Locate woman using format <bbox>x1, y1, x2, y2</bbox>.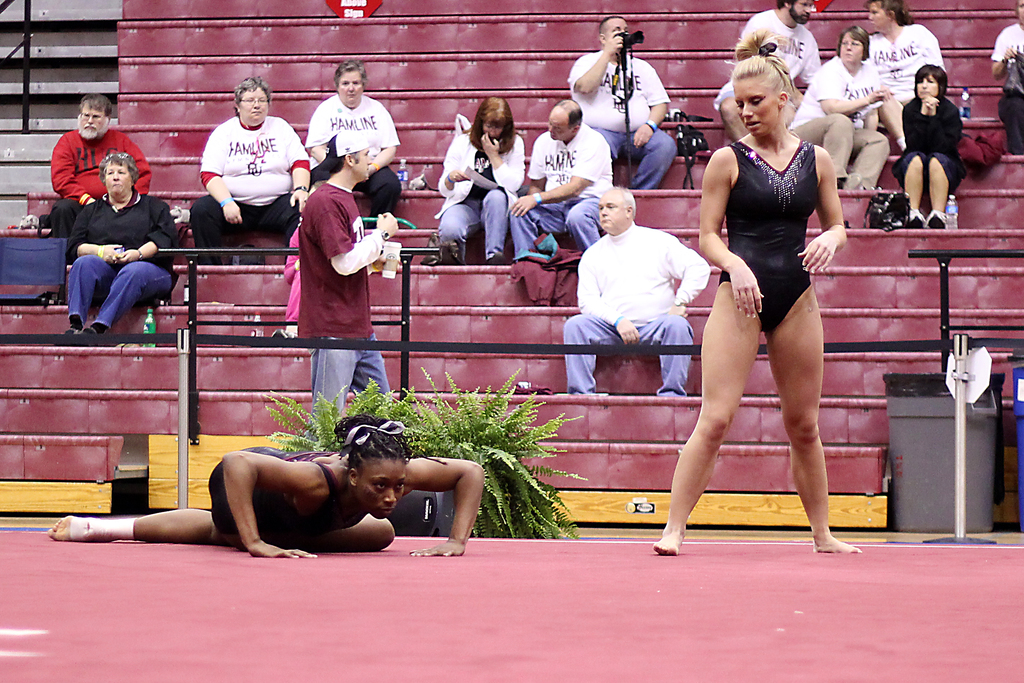
<bbox>49, 415, 488, 561</bbox>.
